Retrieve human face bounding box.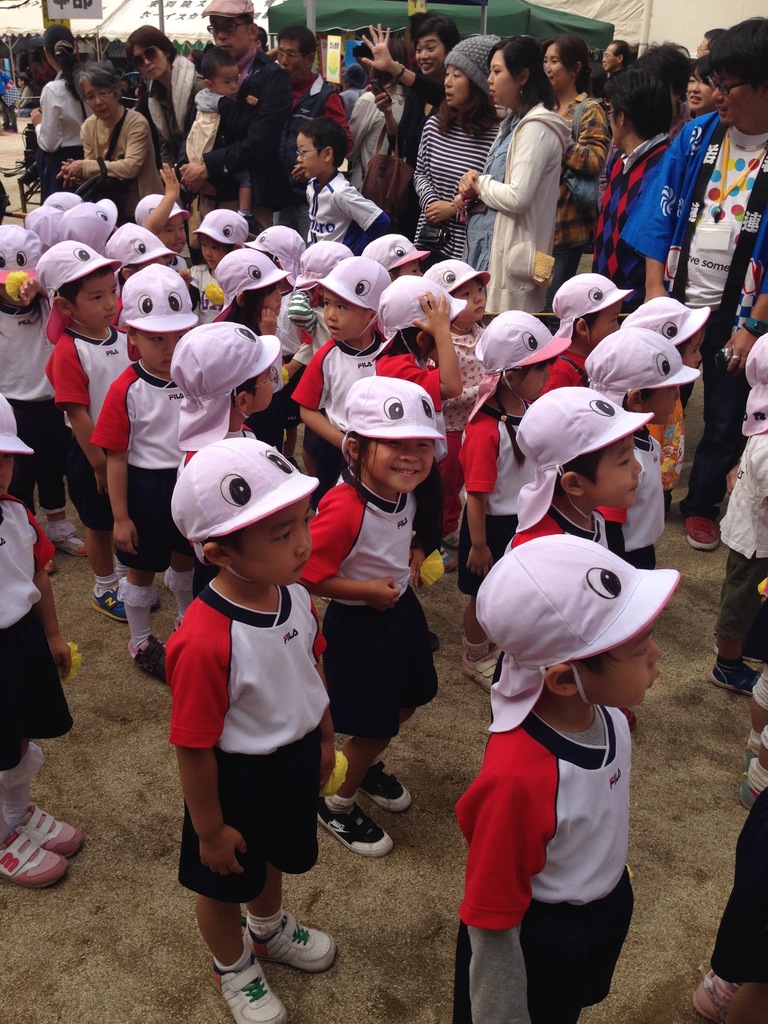
Bounding box: {"x1": 610, "y1": 97, "x2": 618, "y2": 147}.
